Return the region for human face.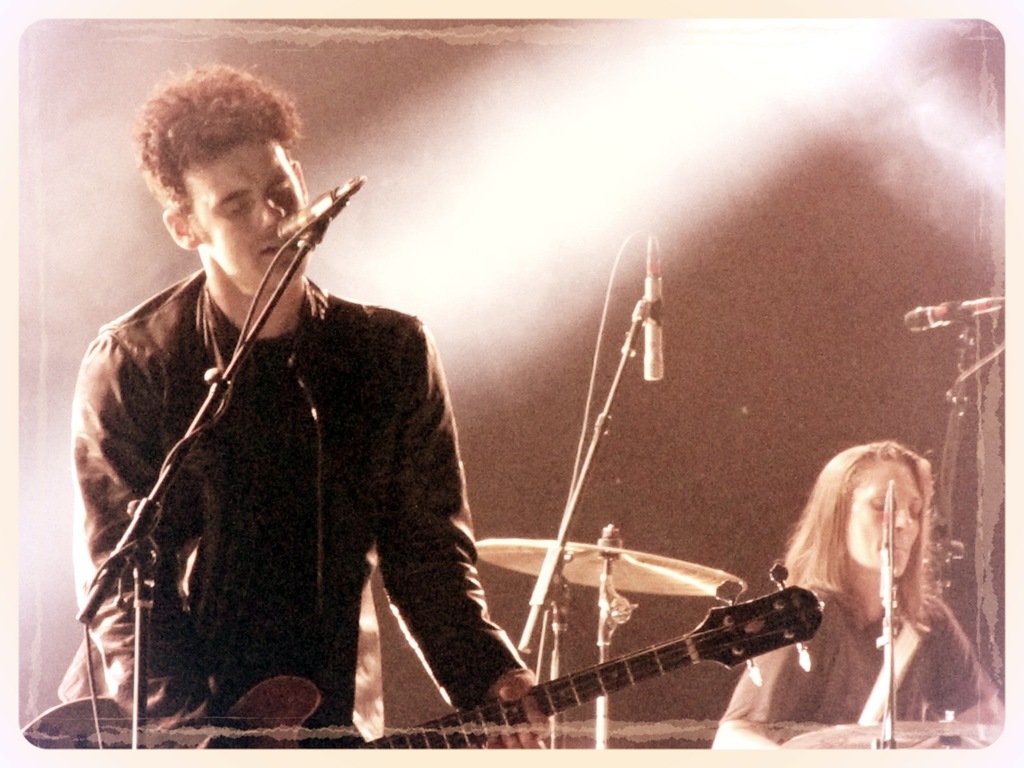
(847,461,924,579).
